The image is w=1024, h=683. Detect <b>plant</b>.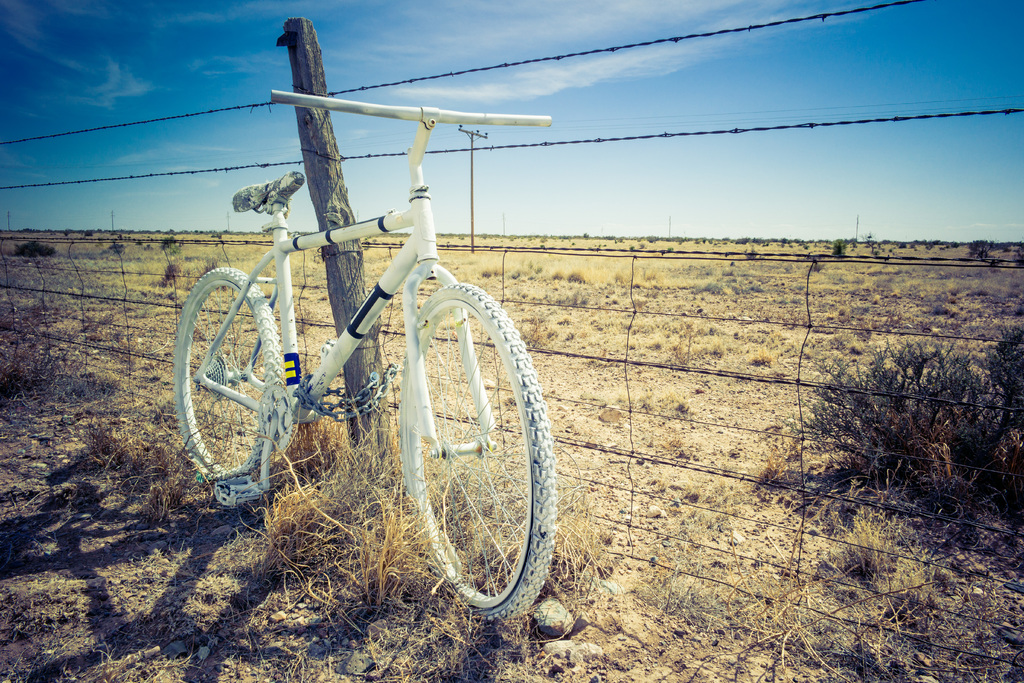
Detection: rect(0, 350, 53, 400).
